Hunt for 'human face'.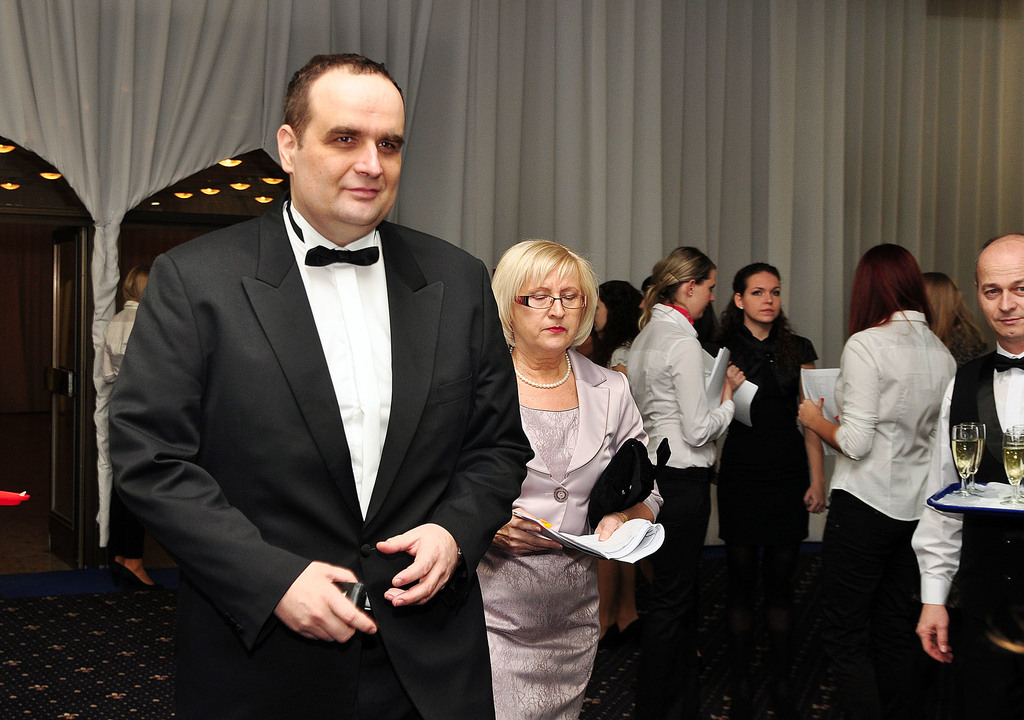
Hunted down at left=692, top=271, right=716, bottom=321.
